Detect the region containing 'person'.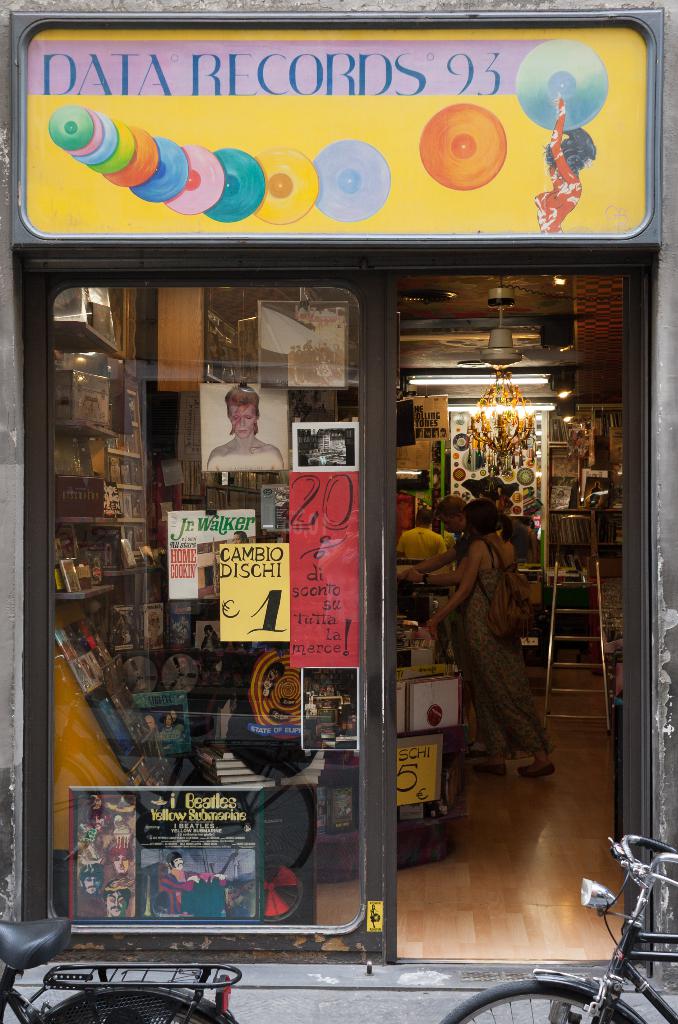
region(111, 844, 132, 877).
